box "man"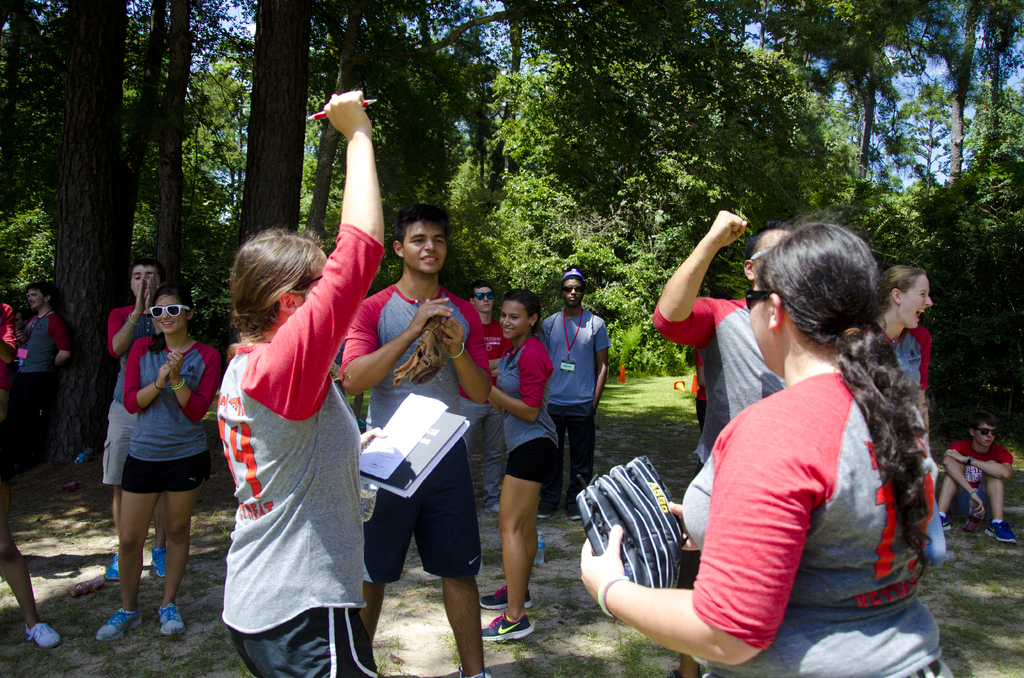
rect(933, 414, 1023, 545)
